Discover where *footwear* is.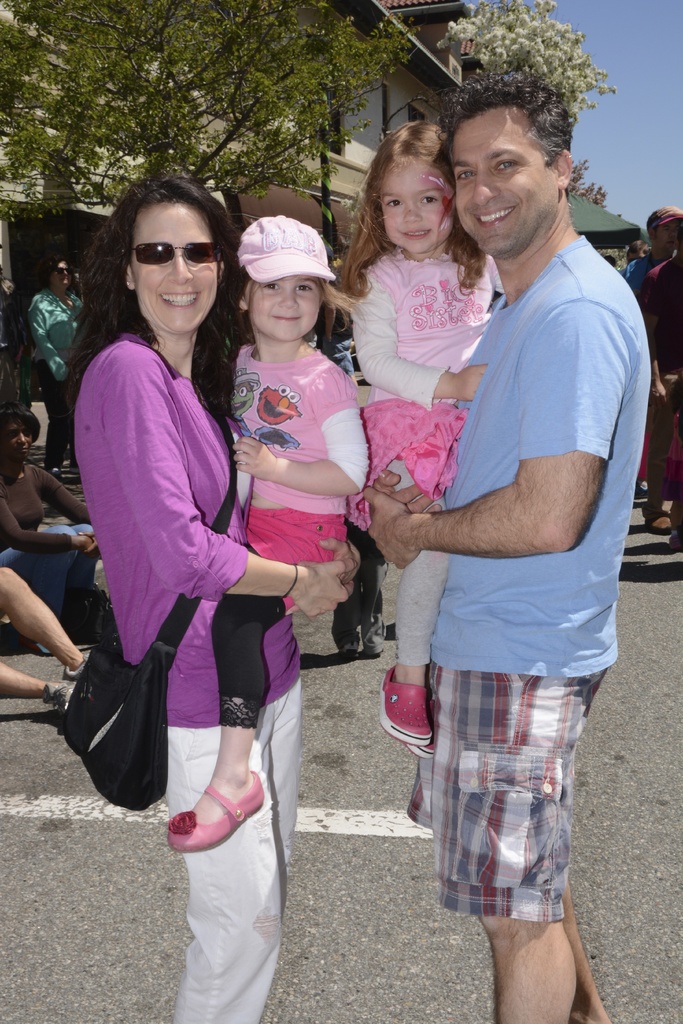
Discovered at <bbox>410, 739, 432, 757</bbox>.
